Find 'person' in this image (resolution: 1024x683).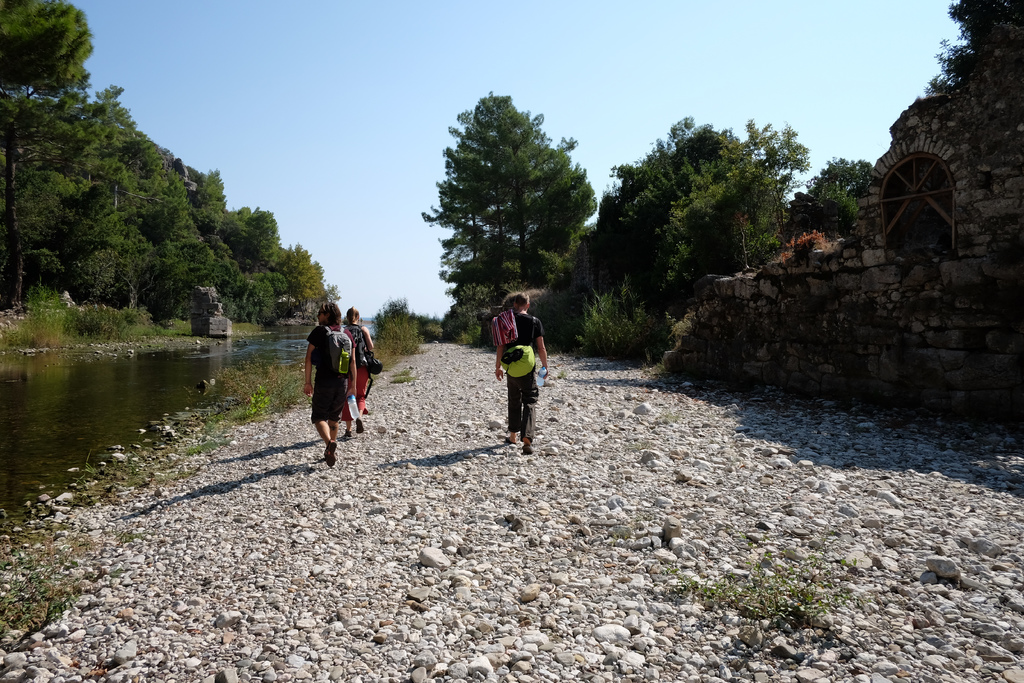
<box>301,301,358,468</box>.
